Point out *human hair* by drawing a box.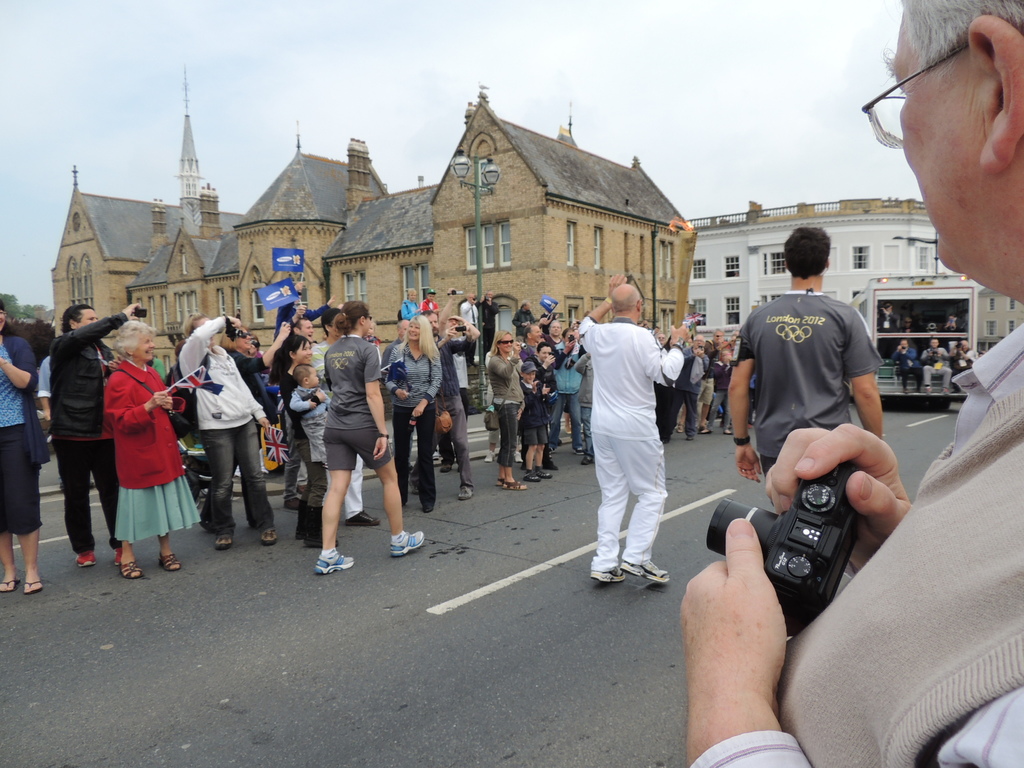
<box>401,313,438,360</box>.
